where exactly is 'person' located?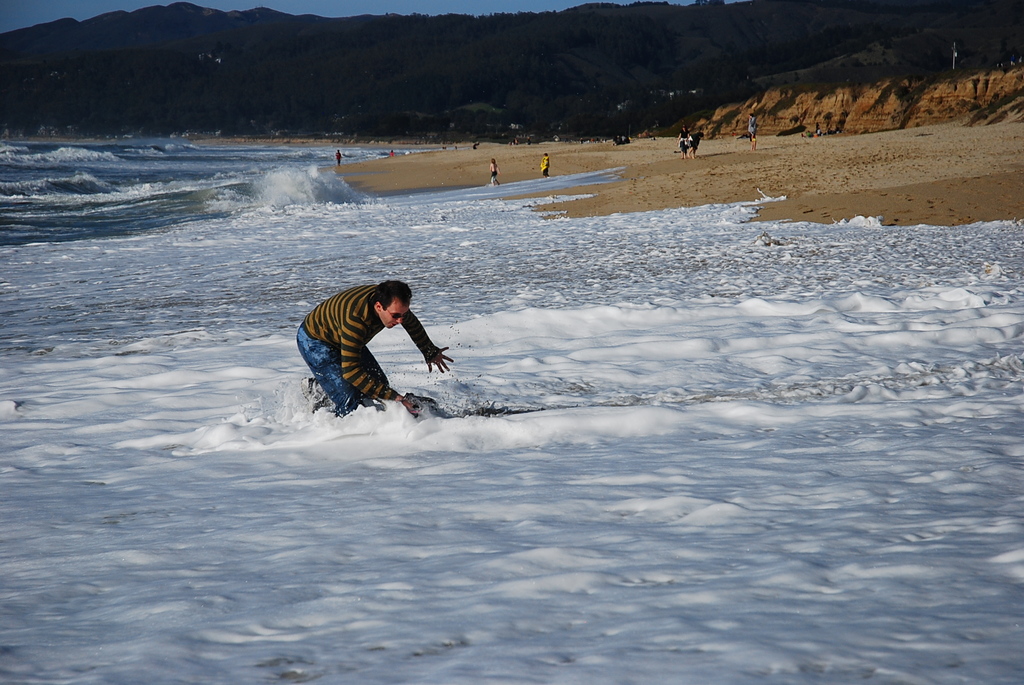
Its bounding box is l=678, t=127, r=687, b=158.
